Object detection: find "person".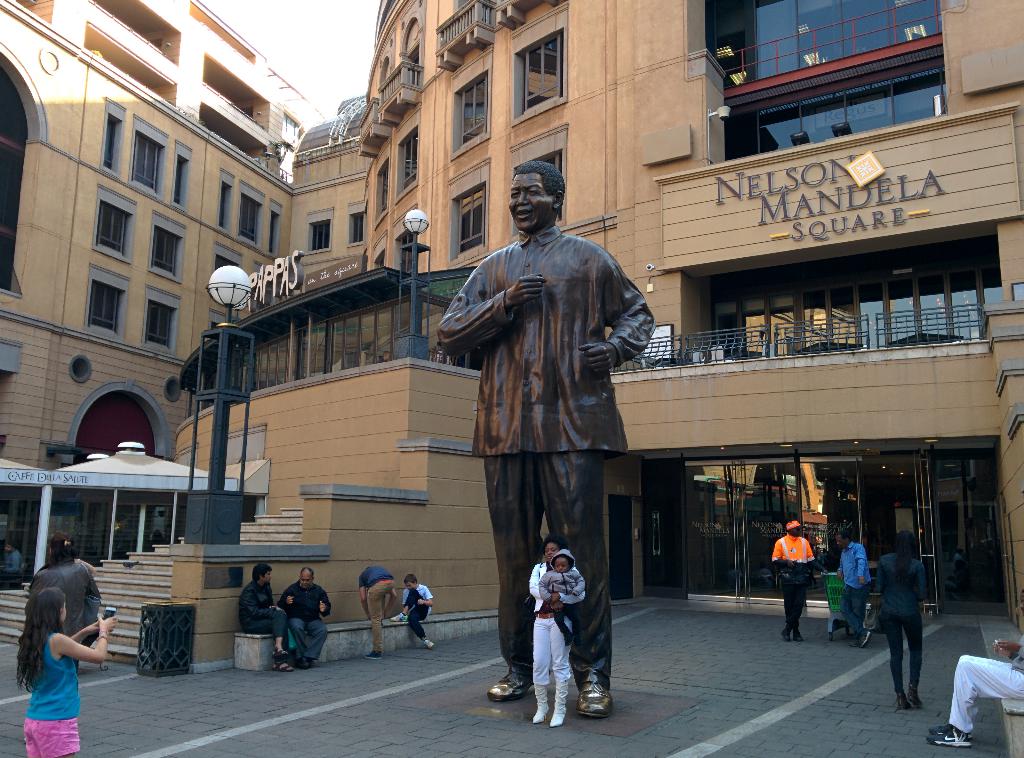
x1=392, y1=573, x2=434, y2=650.
